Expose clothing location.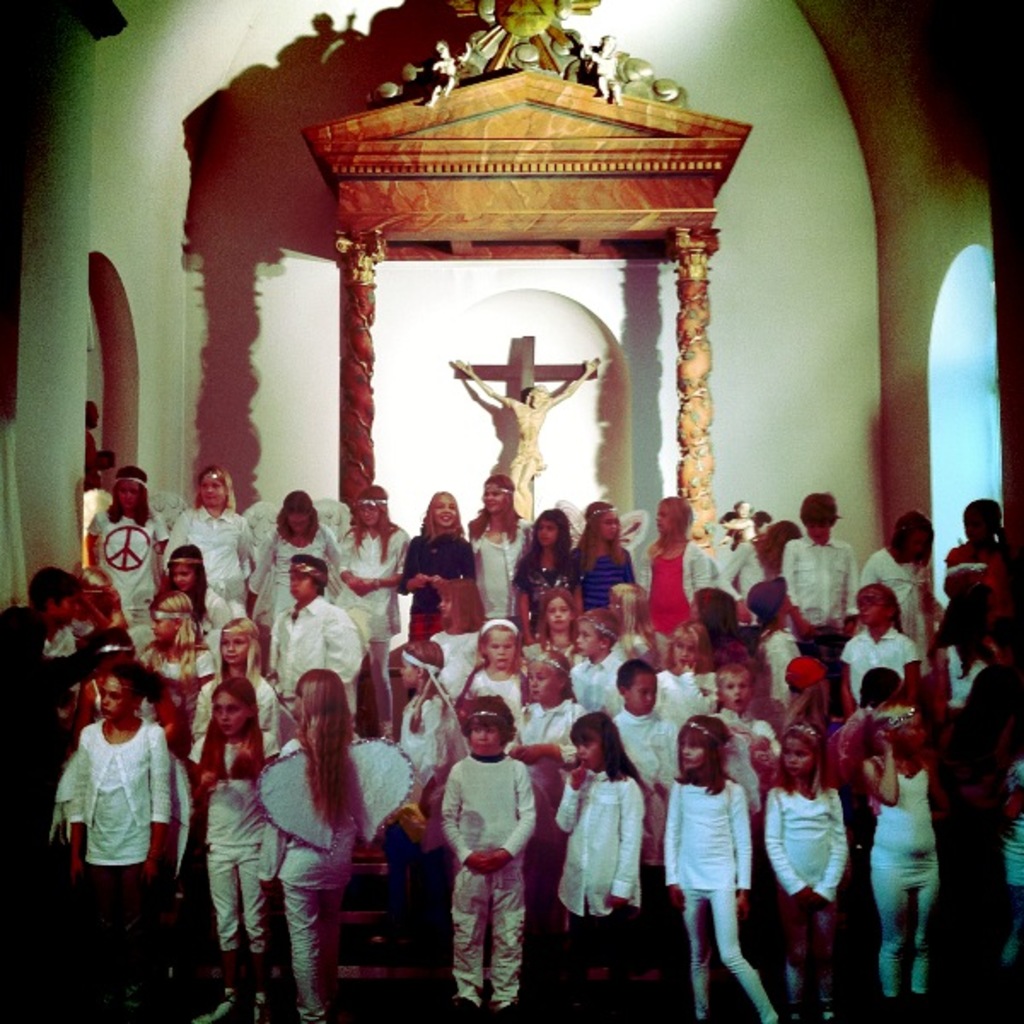
Exposed at pyautogui.locateOnScreen(195, 587, 242, 633).
